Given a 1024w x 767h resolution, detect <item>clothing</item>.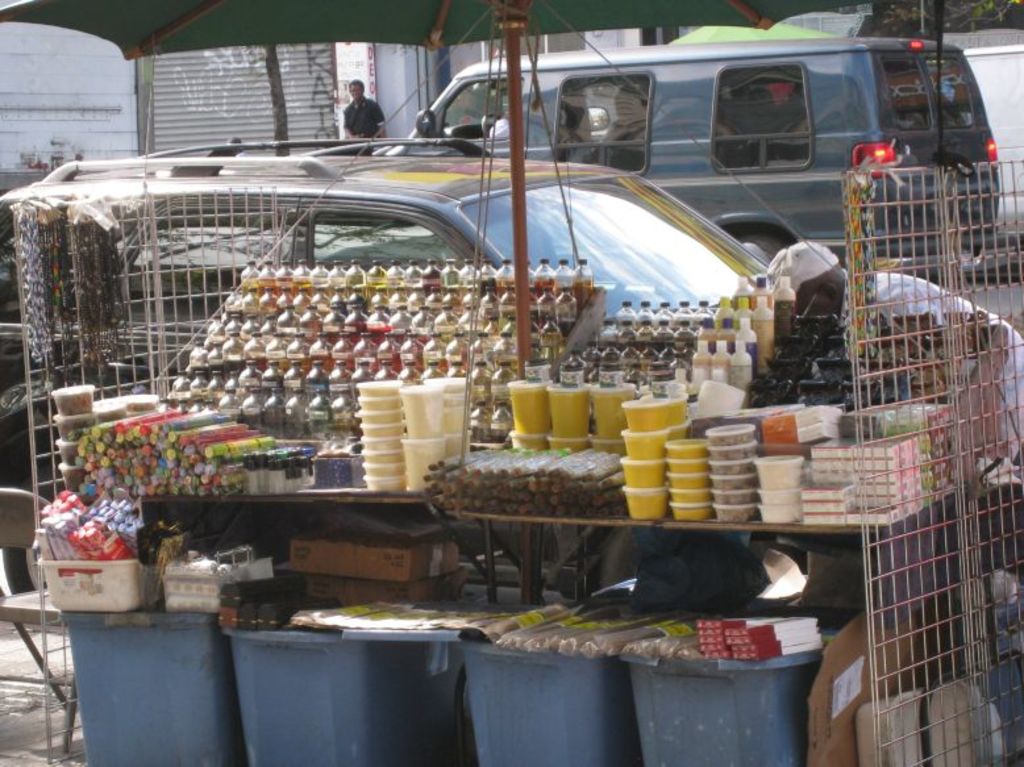
left=873, top=276, right=1023, bottom=462.
